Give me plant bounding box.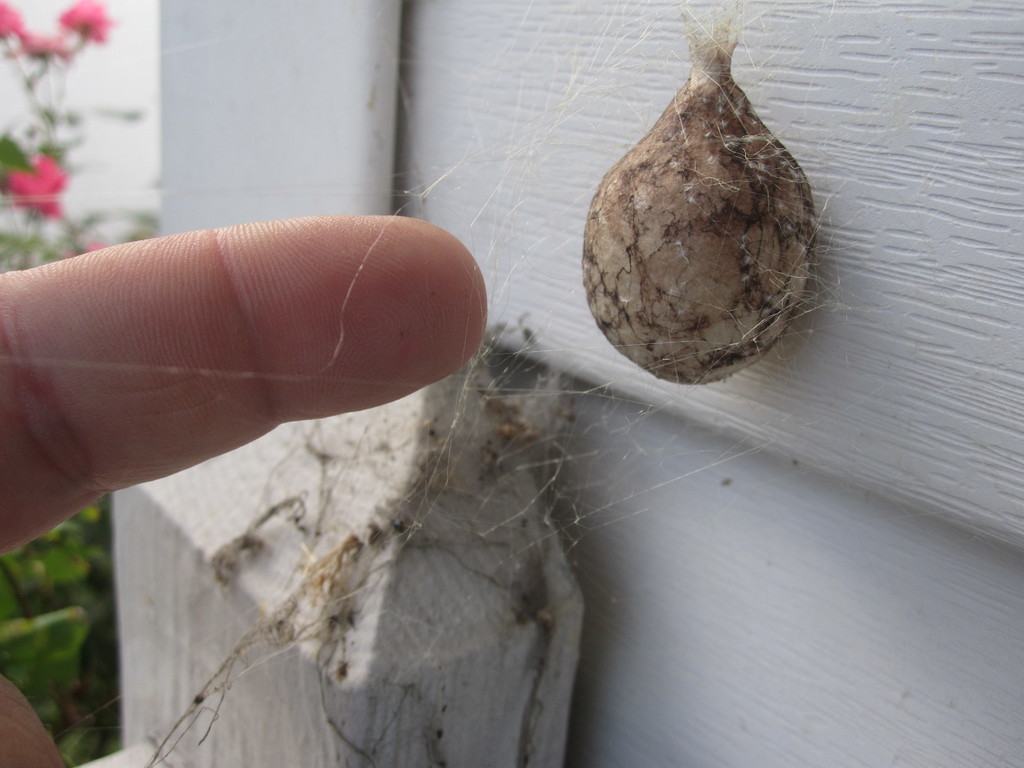
0:0:123:244.
